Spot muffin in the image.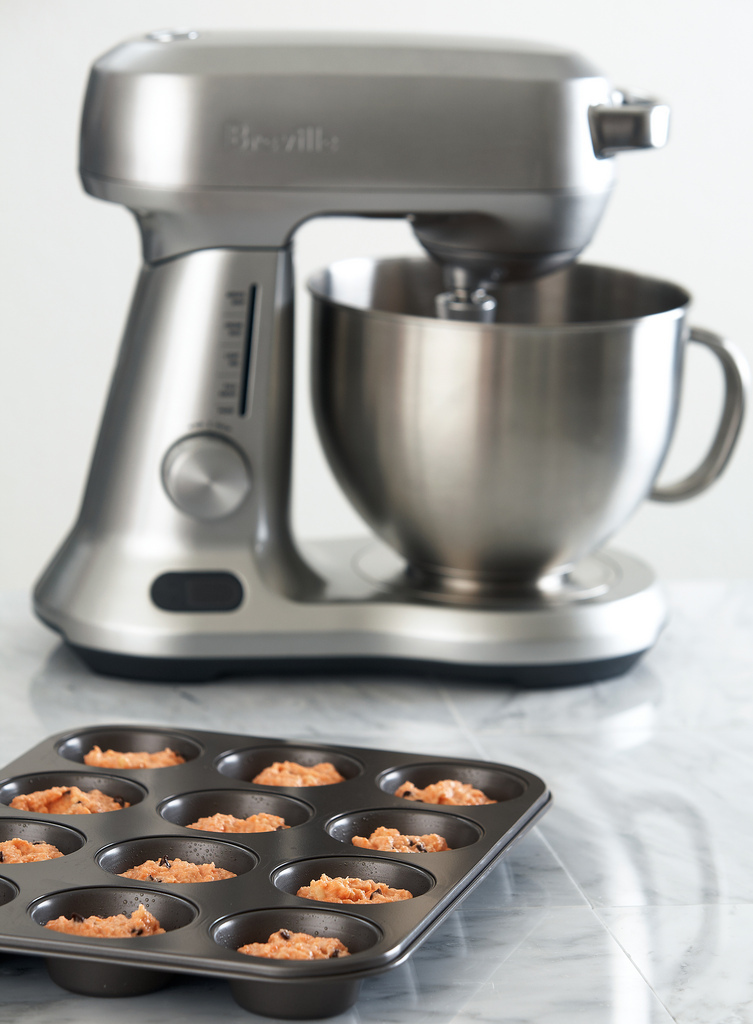
muffin found at 0, 830, 58, 862.
